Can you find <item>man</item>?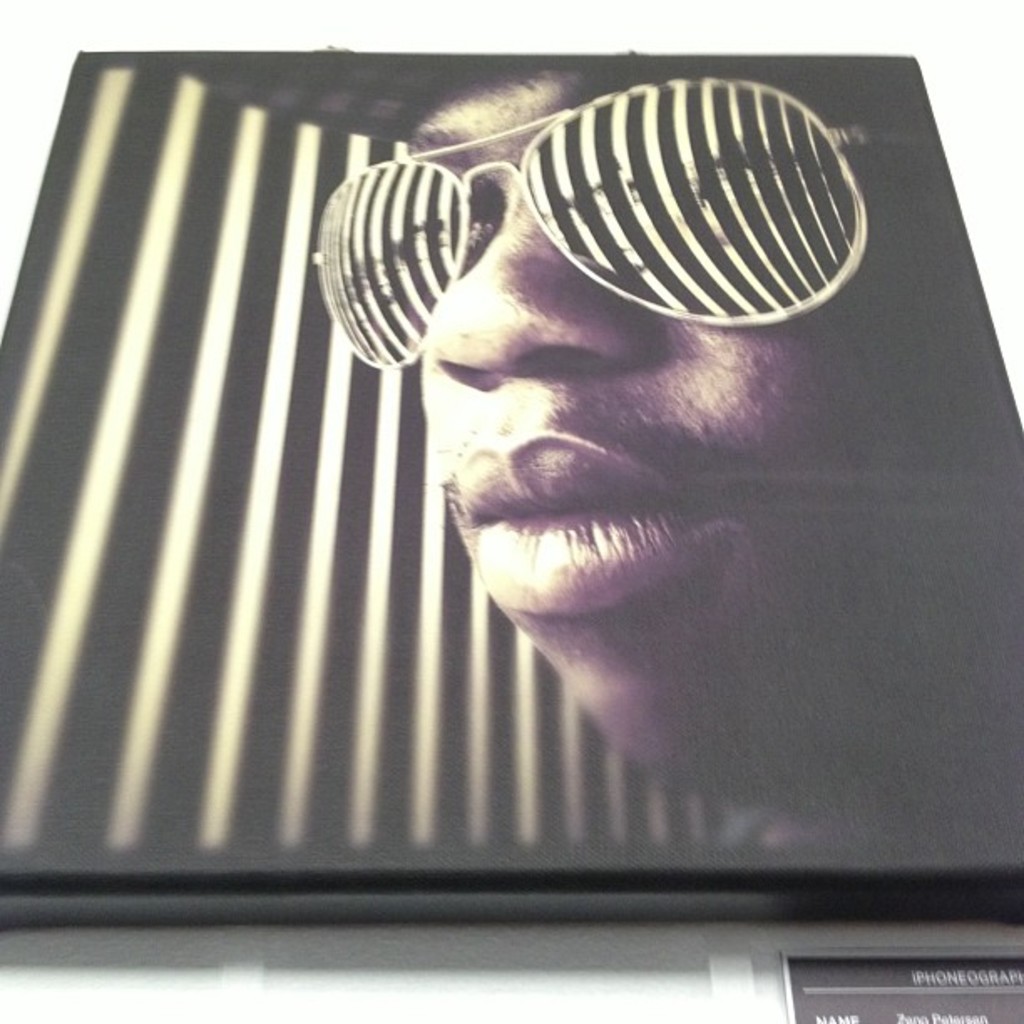
Yes, bounding box: l=316, t=50, r=1022, b=848.
